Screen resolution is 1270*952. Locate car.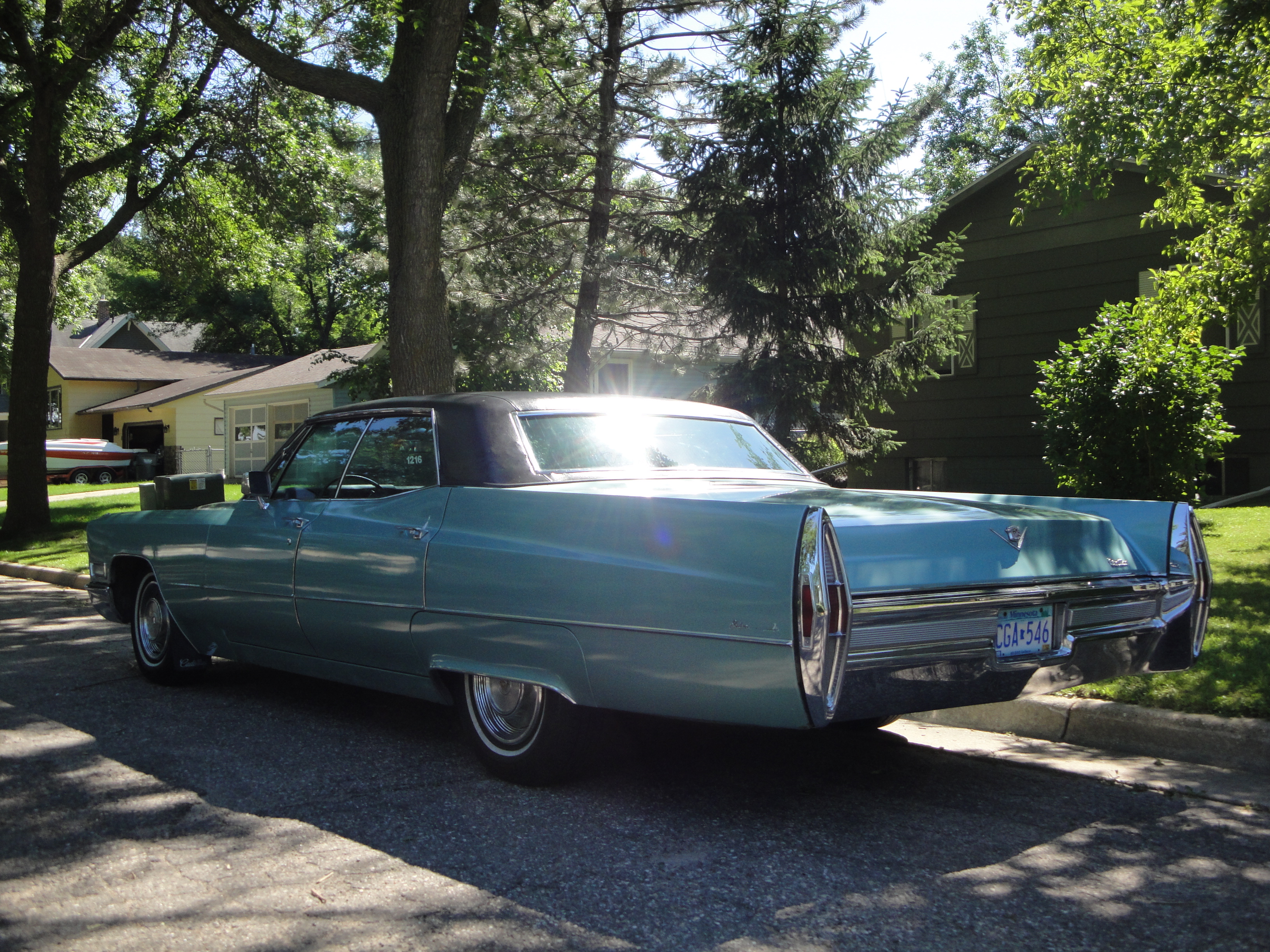
32,152,470,308.
